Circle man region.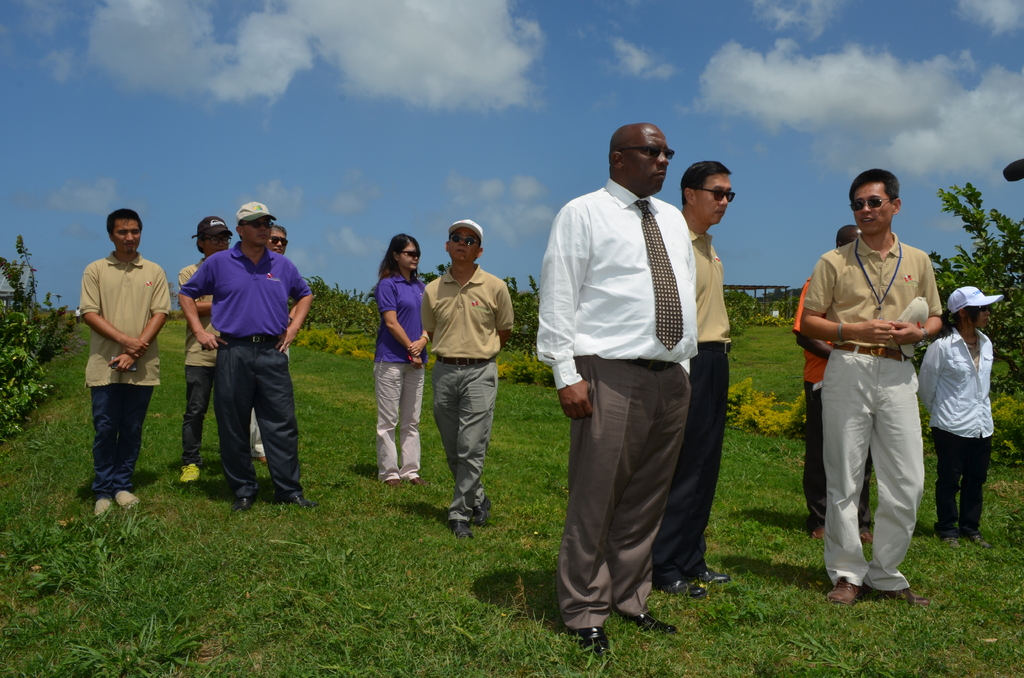
Region: l=908, t=280, r=996, b=550.
